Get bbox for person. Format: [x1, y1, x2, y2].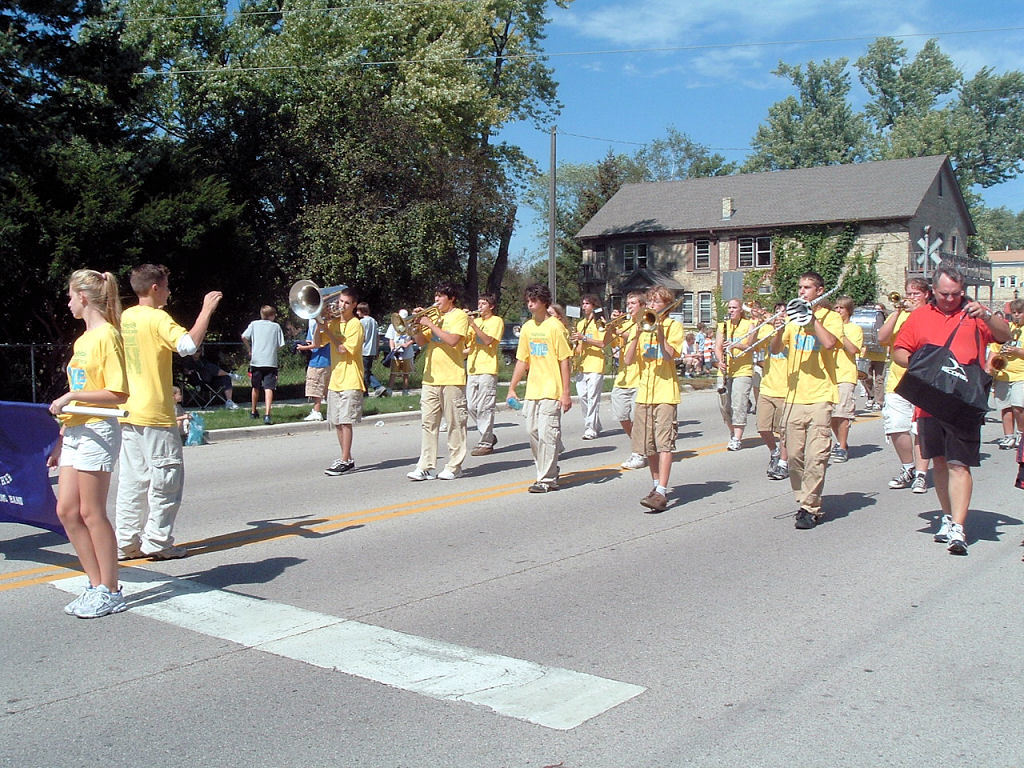
[617, 290, 647, 476].
